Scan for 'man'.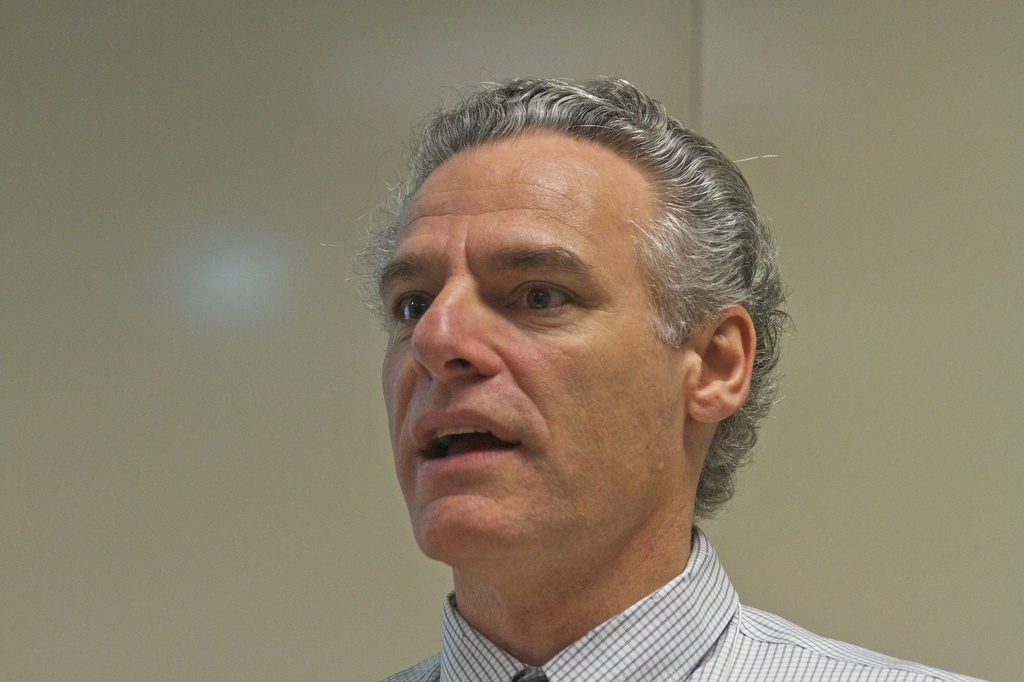
Scan result: [x1=366, y1=79, x2=993, y2=681].
